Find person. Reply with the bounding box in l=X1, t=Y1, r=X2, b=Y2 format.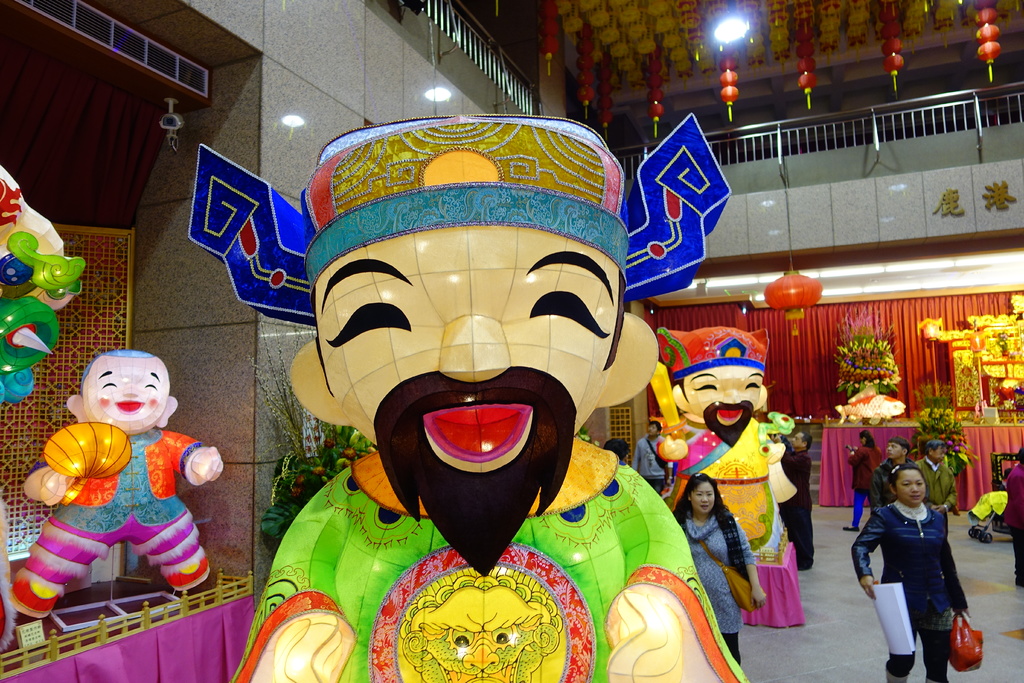
l=843, t=431, r=884, b=532.
